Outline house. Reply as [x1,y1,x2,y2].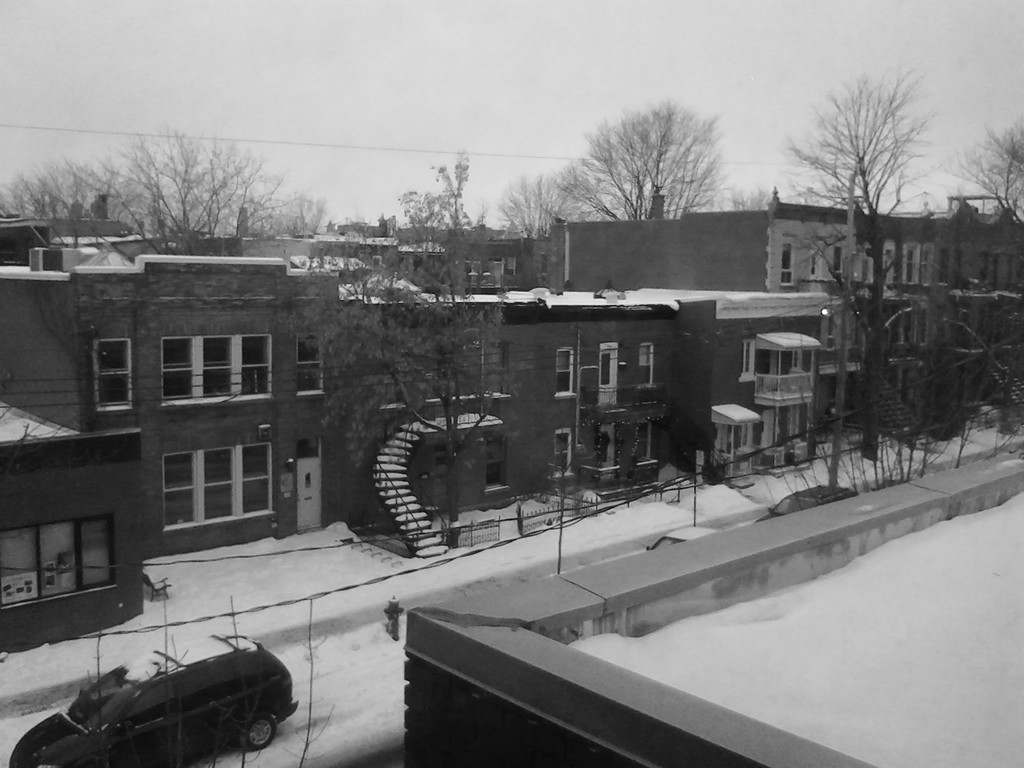
[856,205,950,444].
